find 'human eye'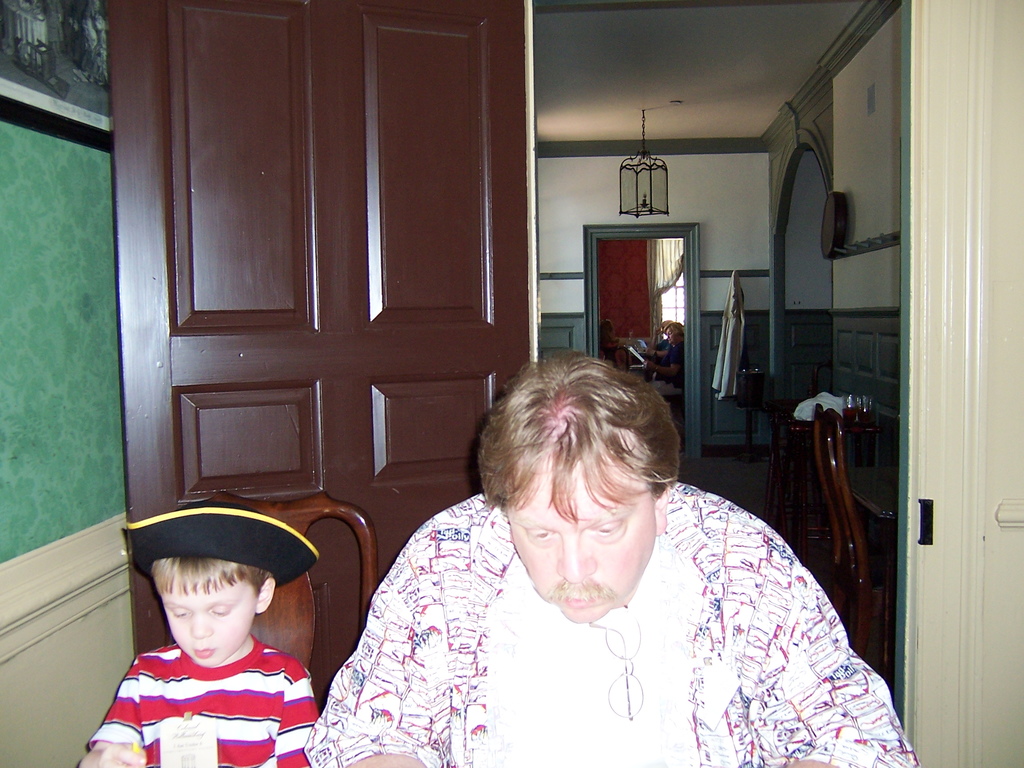
region(525, 529, 551, 542)
